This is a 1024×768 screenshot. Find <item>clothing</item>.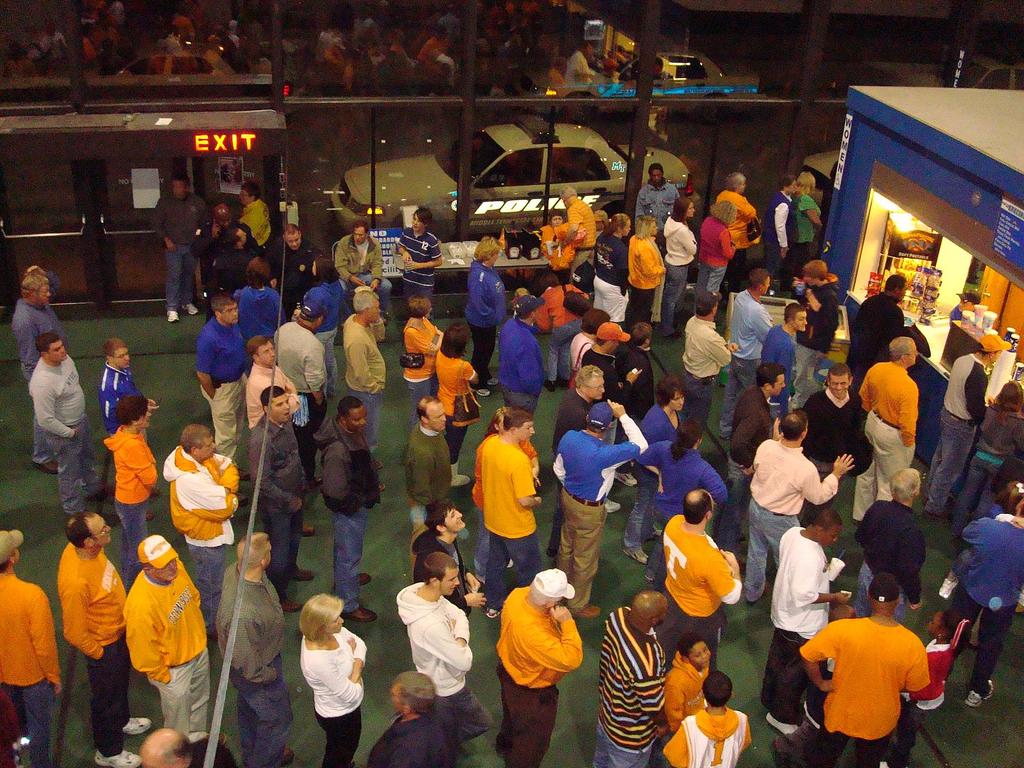
Bounding box: (661,511,738,644).
